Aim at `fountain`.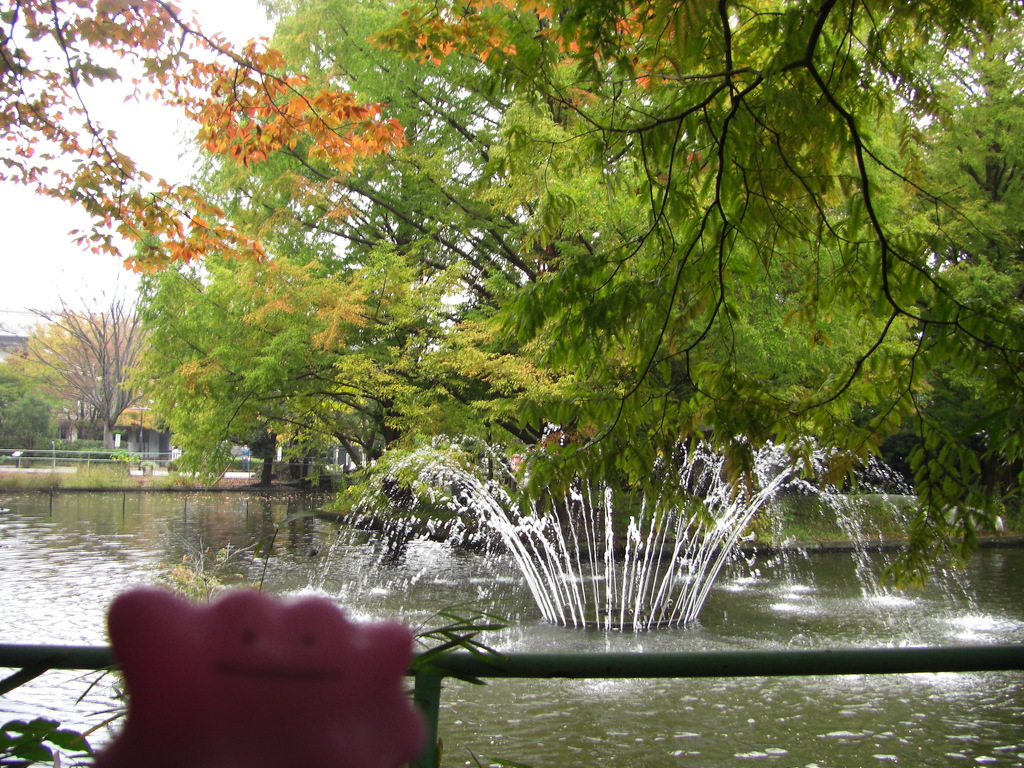
Aimed at pyautogui.locateOnScreen(326, 431, 985, 686).
